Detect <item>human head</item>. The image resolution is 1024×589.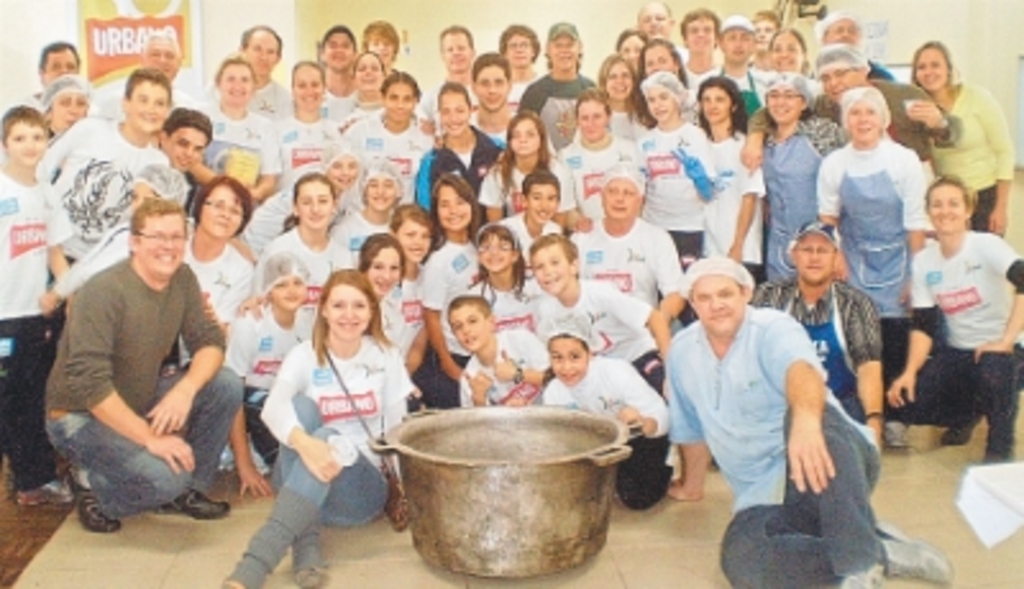
box(684, 256, 753, 333).
